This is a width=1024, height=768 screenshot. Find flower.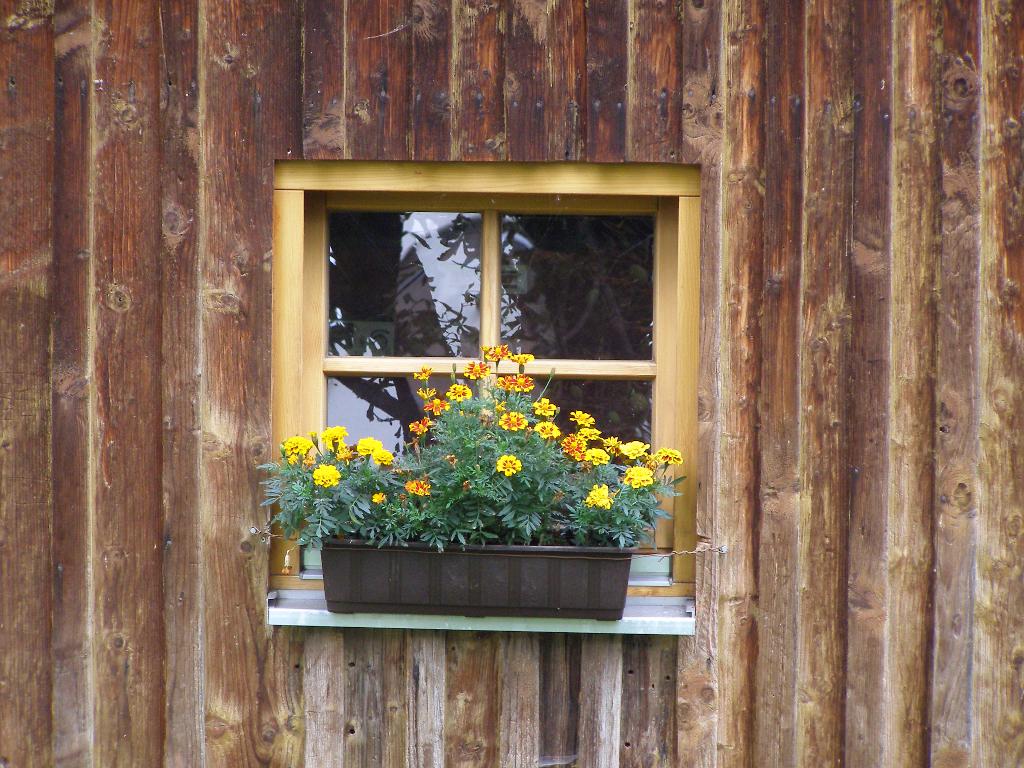
Bounding box: bbox=[571, 407, 593, 427].
